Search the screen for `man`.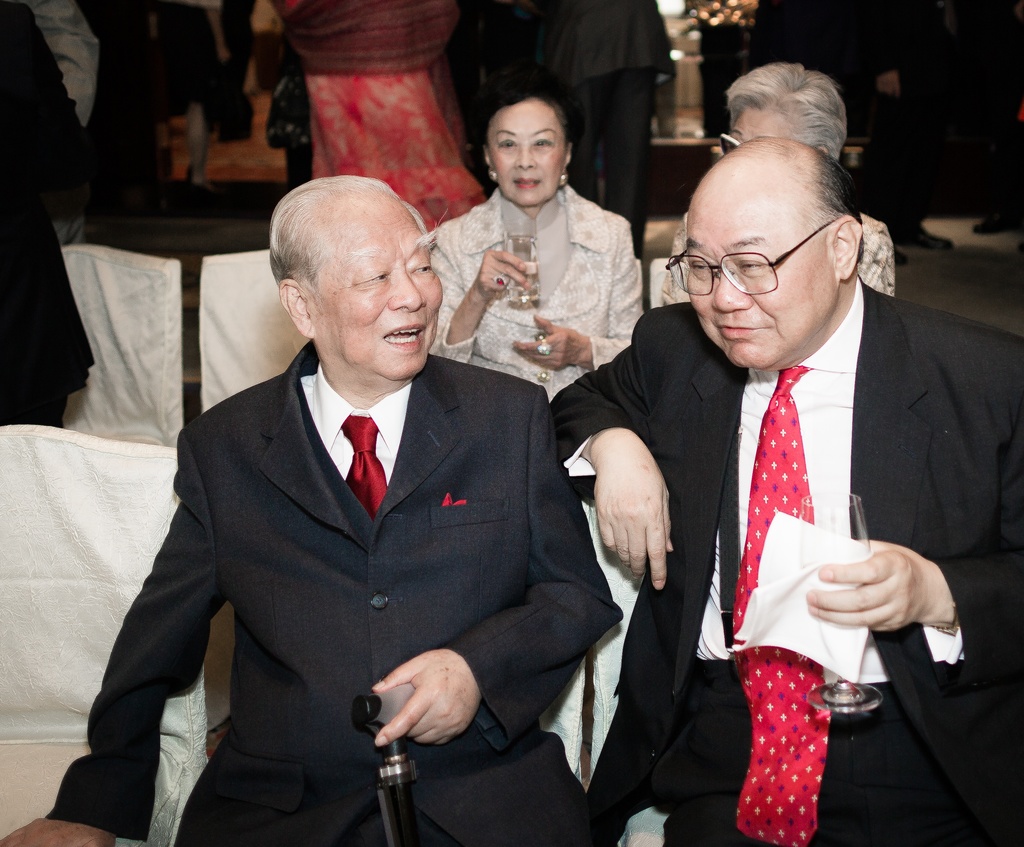
Found at [x1=0, y1=172, x2=623, y2=846].
